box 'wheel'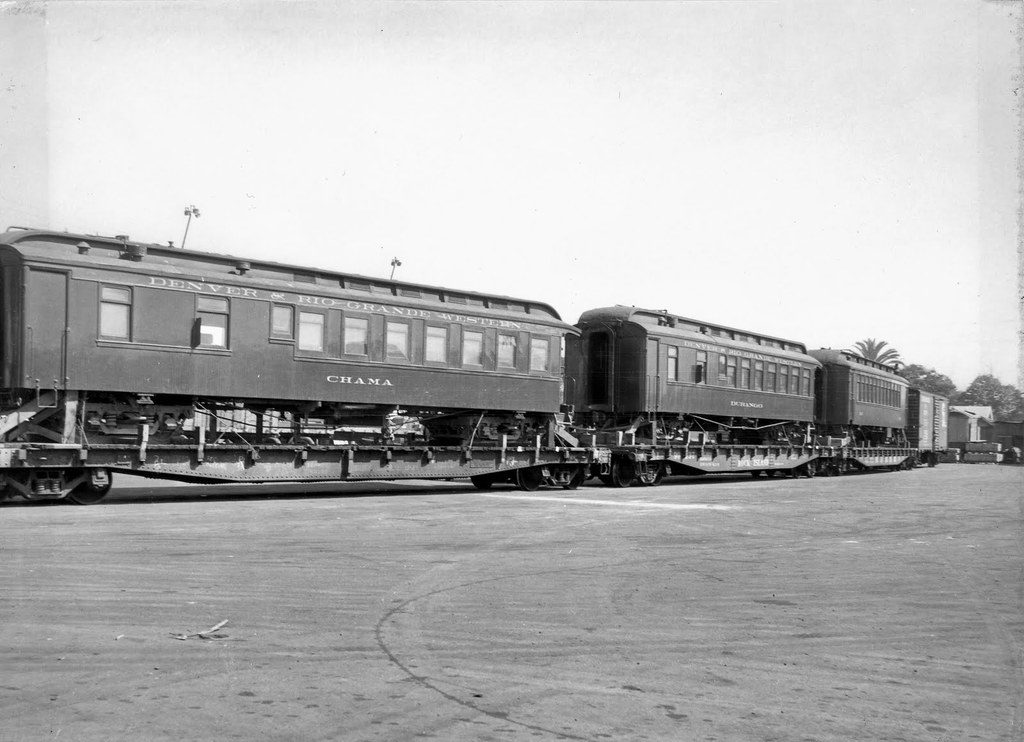
pyautogui.locateOnScreen(805, 464, 815, 477)
